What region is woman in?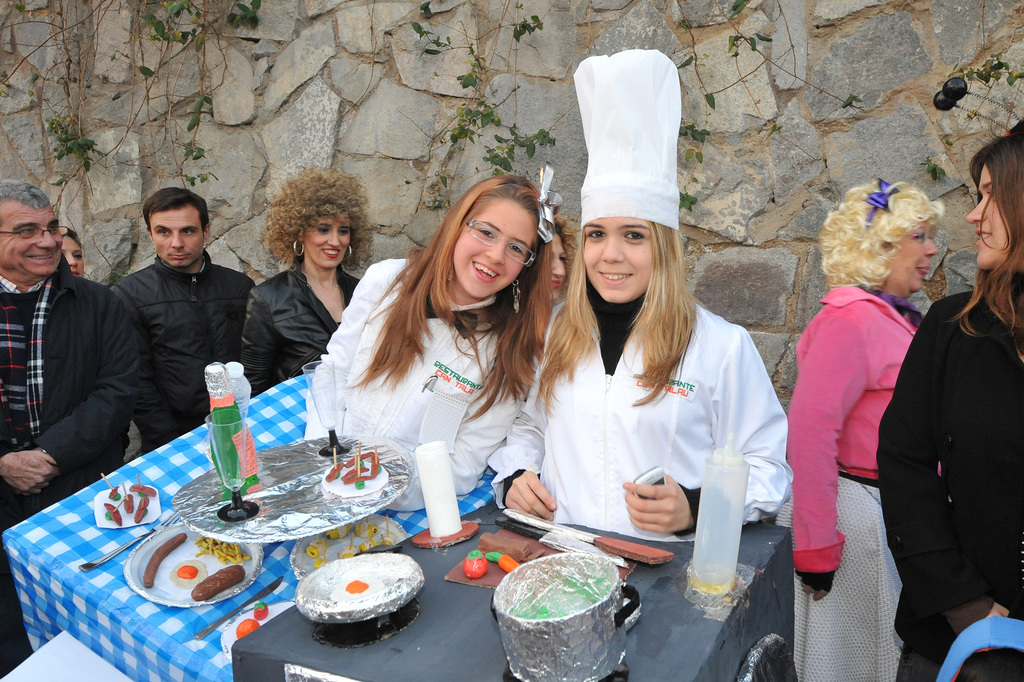
[498, 182, 792, 553].
